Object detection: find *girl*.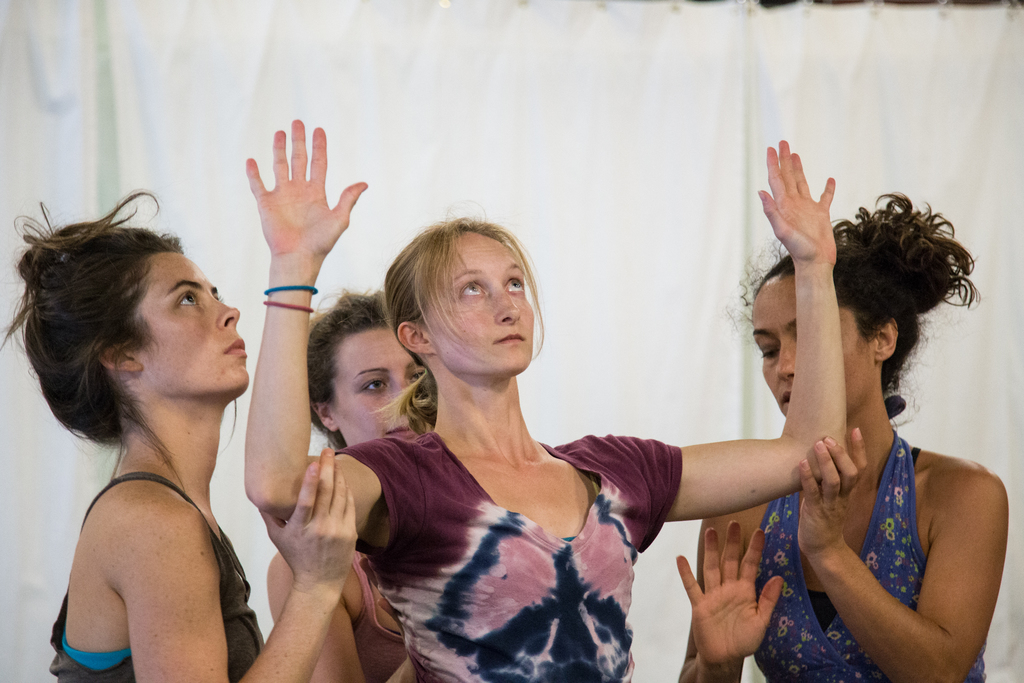
(left=247, top=165, right=838, bottom=682).
